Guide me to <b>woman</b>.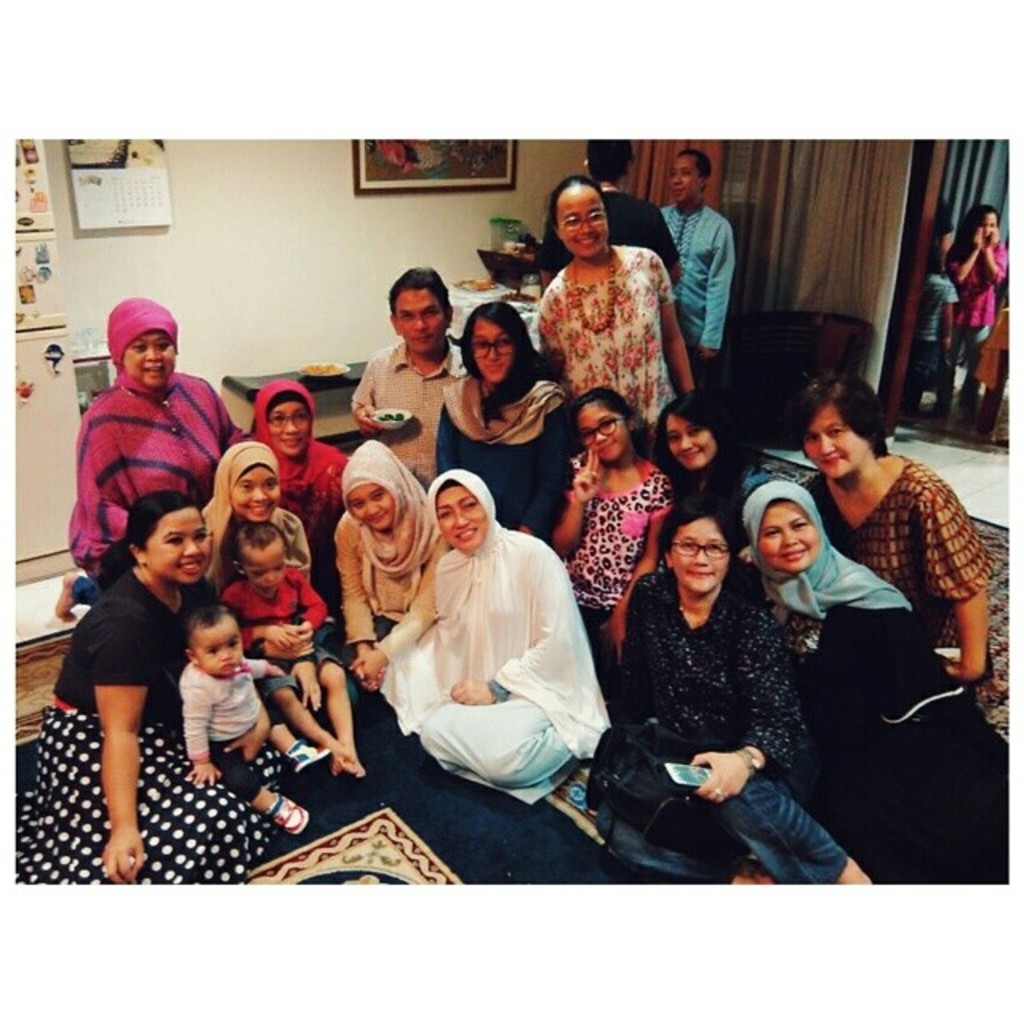
Guidance: crop(653, 394, 760, 541).
